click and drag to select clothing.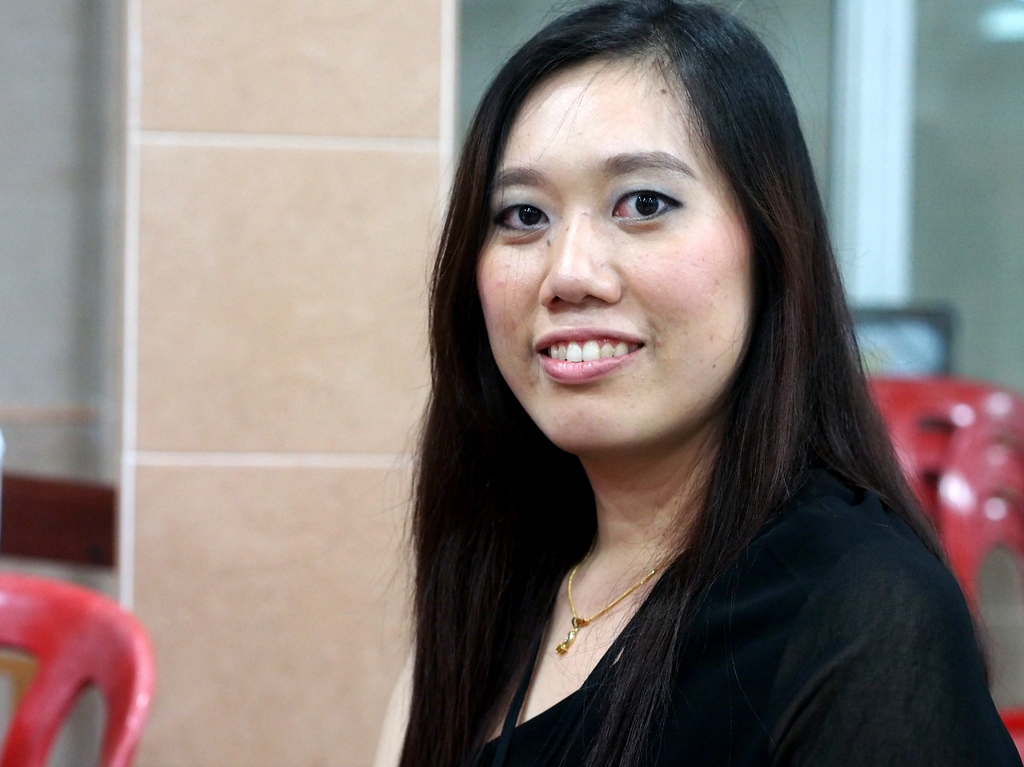
Selection: {"x1": 351, "y1": 372, "x2": 1023, "y2": 764}.
